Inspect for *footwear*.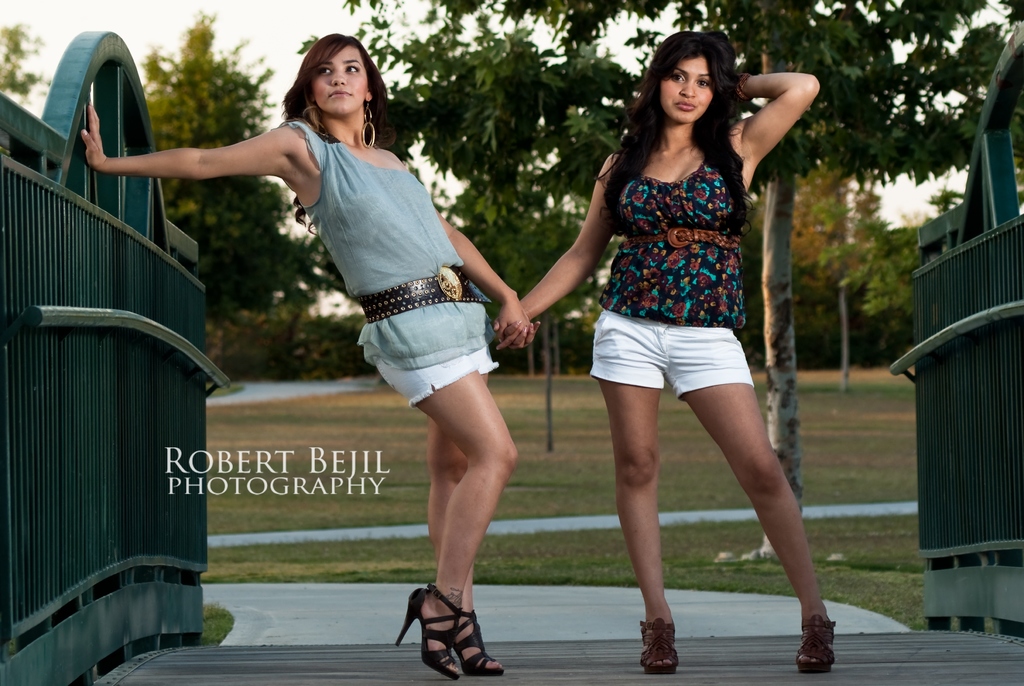
Inspection: 449, 605, 517, 674.
